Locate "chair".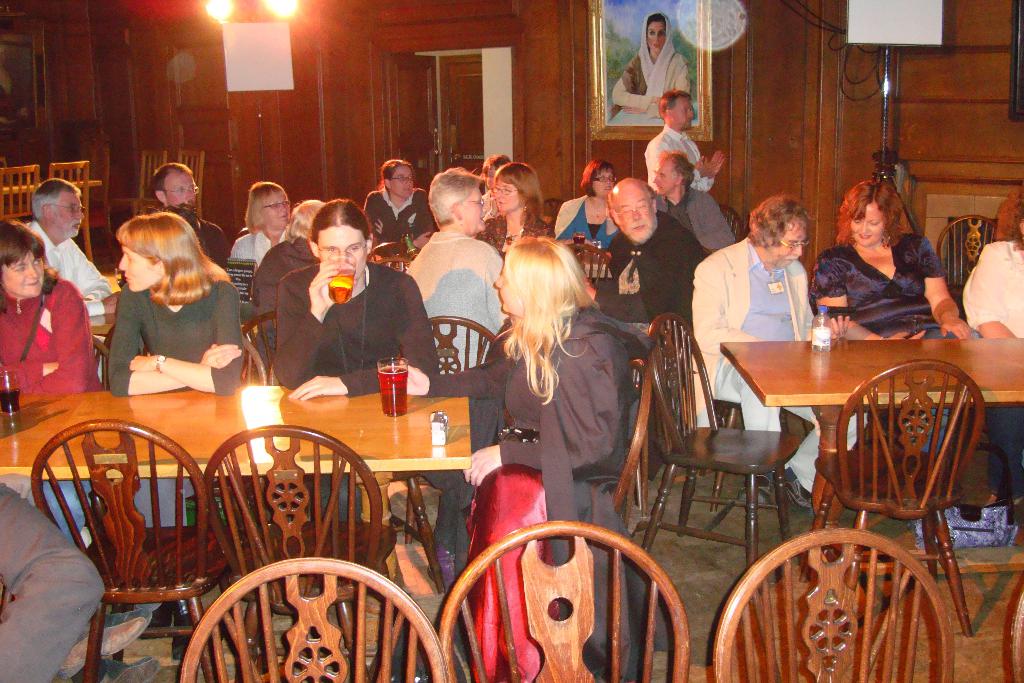
Bounding box: box=[429, 315, 499, 368].
